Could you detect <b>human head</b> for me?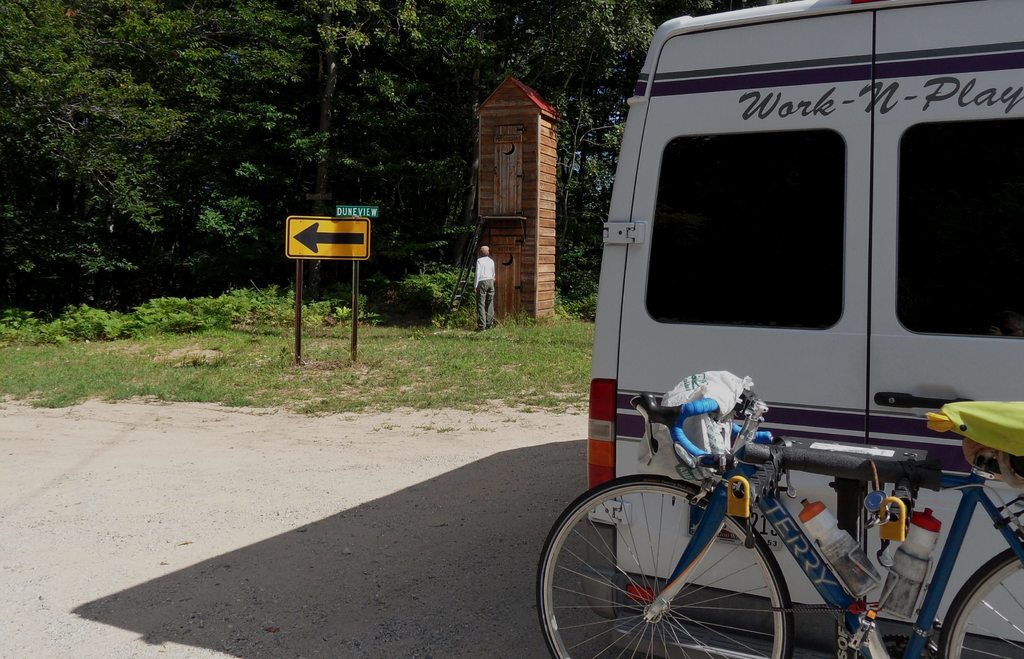
Detection result: [x1=479, y1=242, x2=489, y2=253].
